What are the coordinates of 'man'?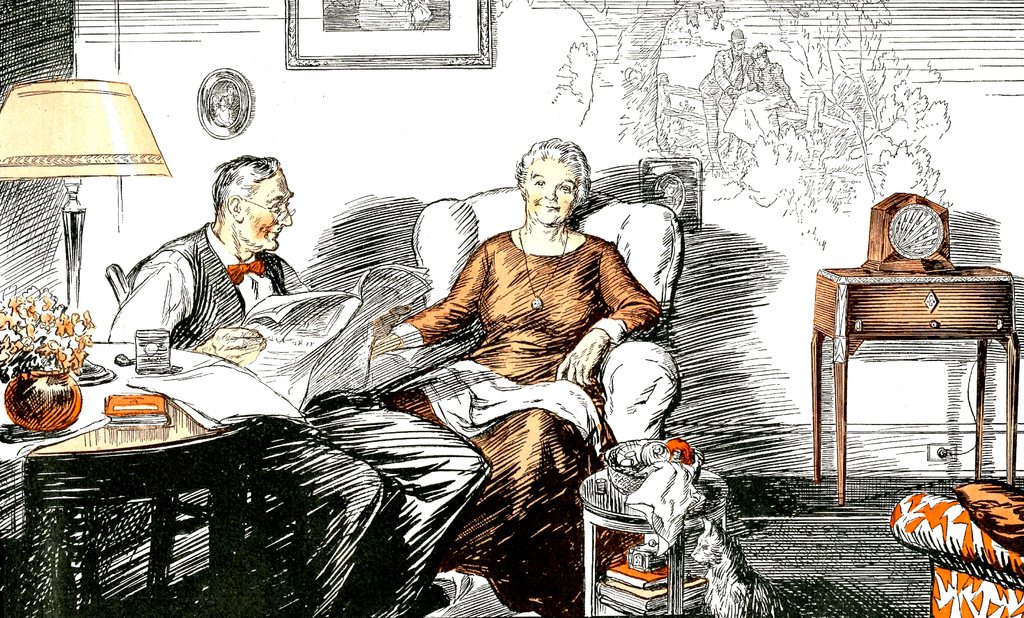
crop(137, 151, 316, 354).
